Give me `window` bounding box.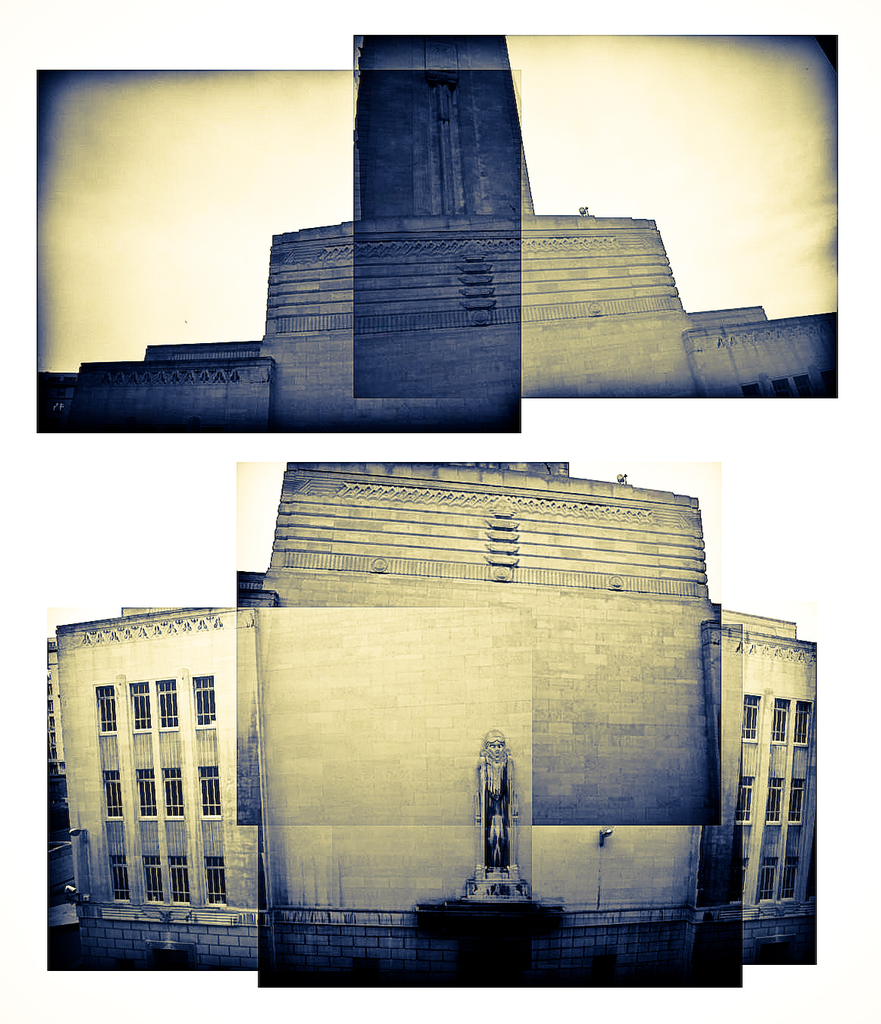
[x1=195, y1=766, x2=221, y2=817].
